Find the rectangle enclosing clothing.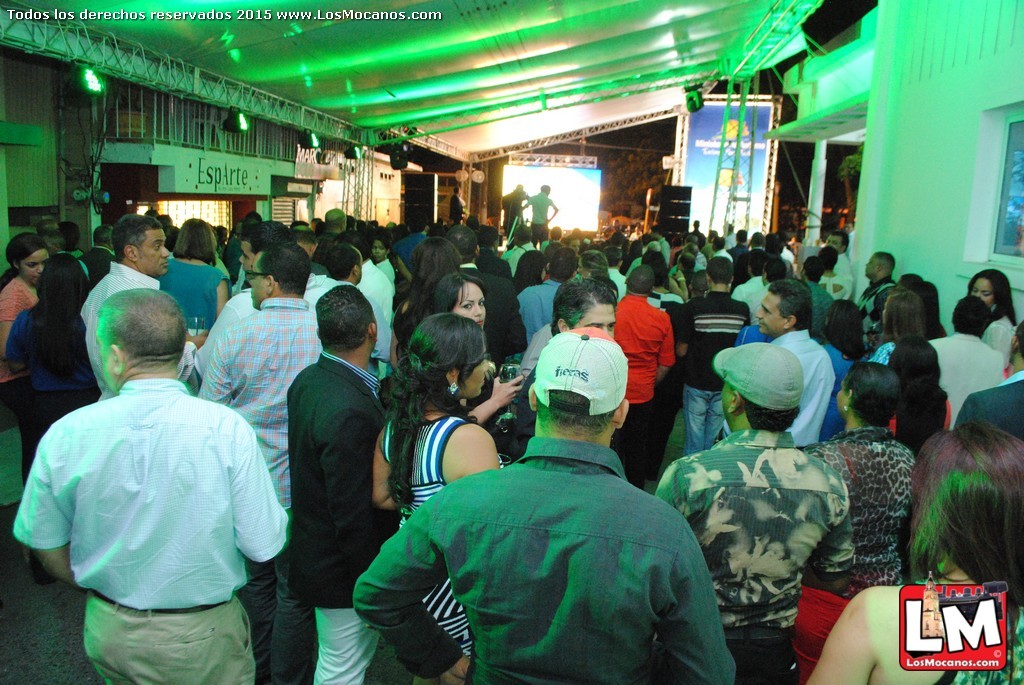
(x1=361, y1=254, x2=397, y2=341).
